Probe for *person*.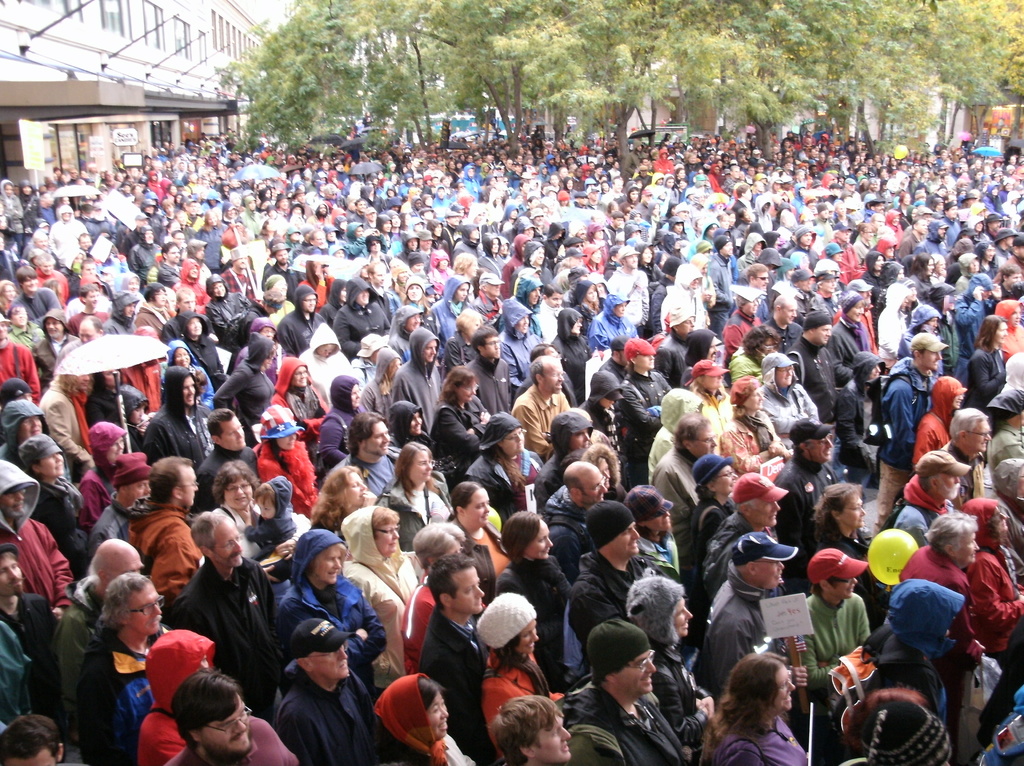
Probe result: 465:325:518:411.
